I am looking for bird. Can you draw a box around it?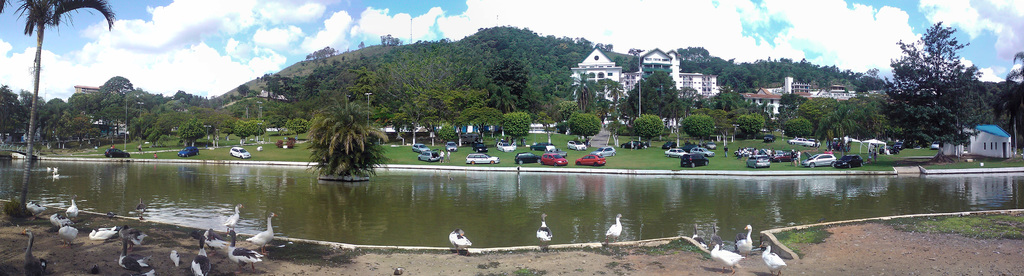
Sure, the bounding box is 23:225:47:275.
